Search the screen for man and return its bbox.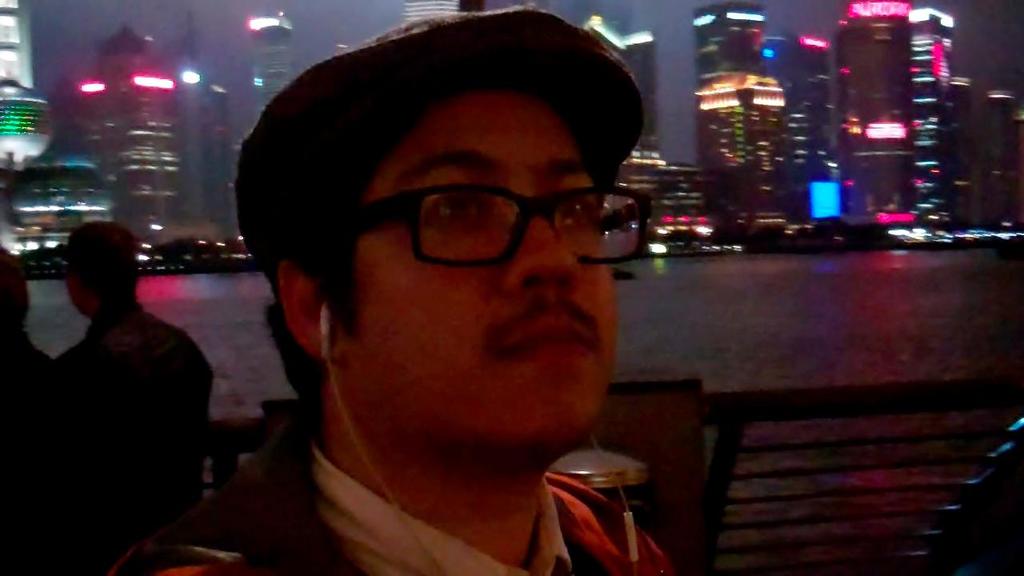
Found: region(56, 222, 208, 575).
